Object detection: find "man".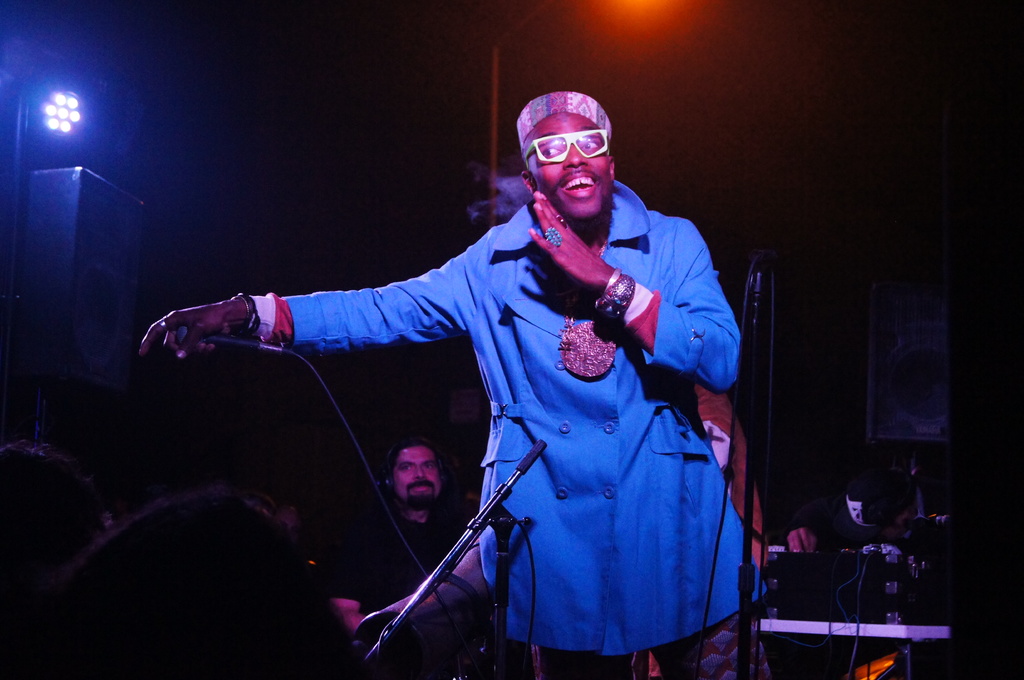
(88, 81, 792, 678).
